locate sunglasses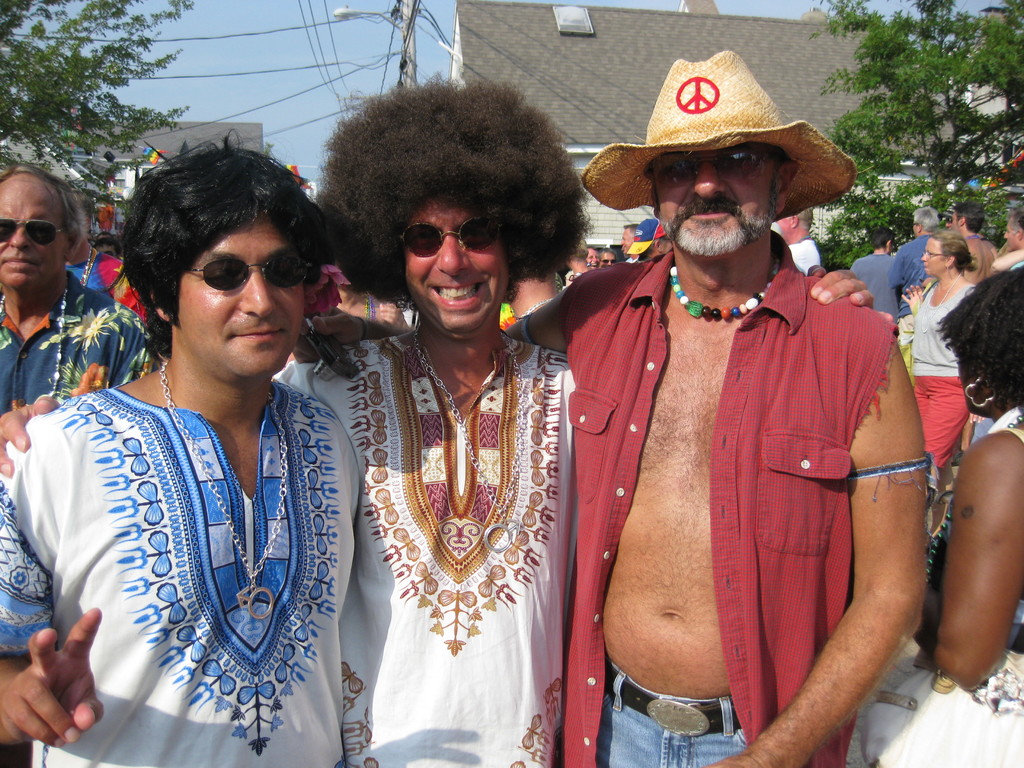
left=188, top=253, right=303, bottom=295
